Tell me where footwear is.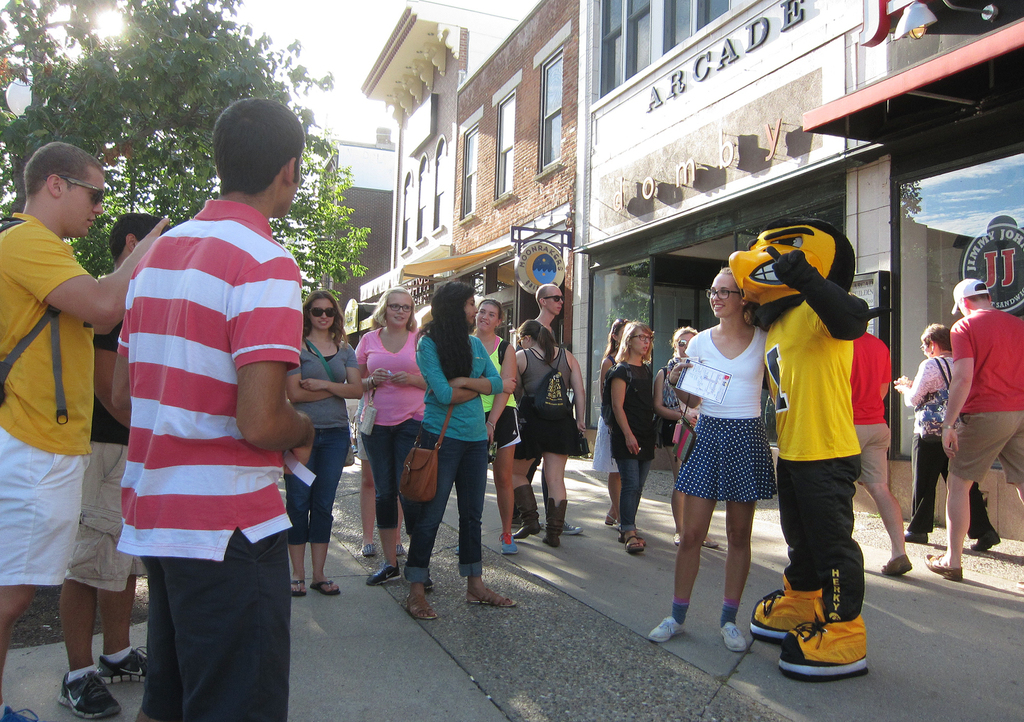
footwear is at (left=308, top=578, right=342, bottom=597).
